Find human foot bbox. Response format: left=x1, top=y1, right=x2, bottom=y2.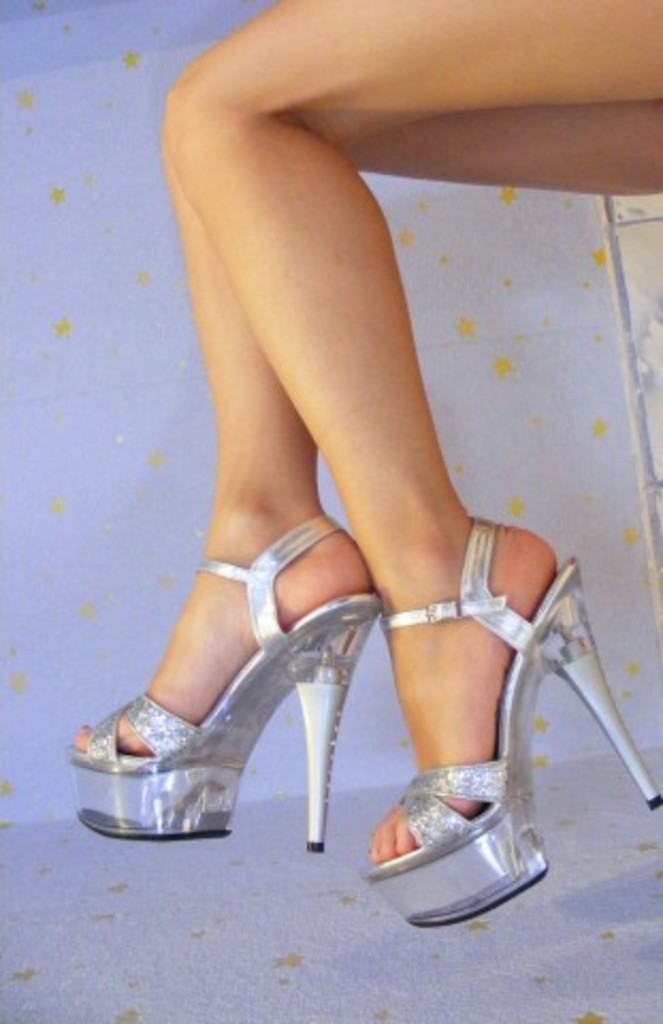
left=371, top=506, right=554, bottom=864.
